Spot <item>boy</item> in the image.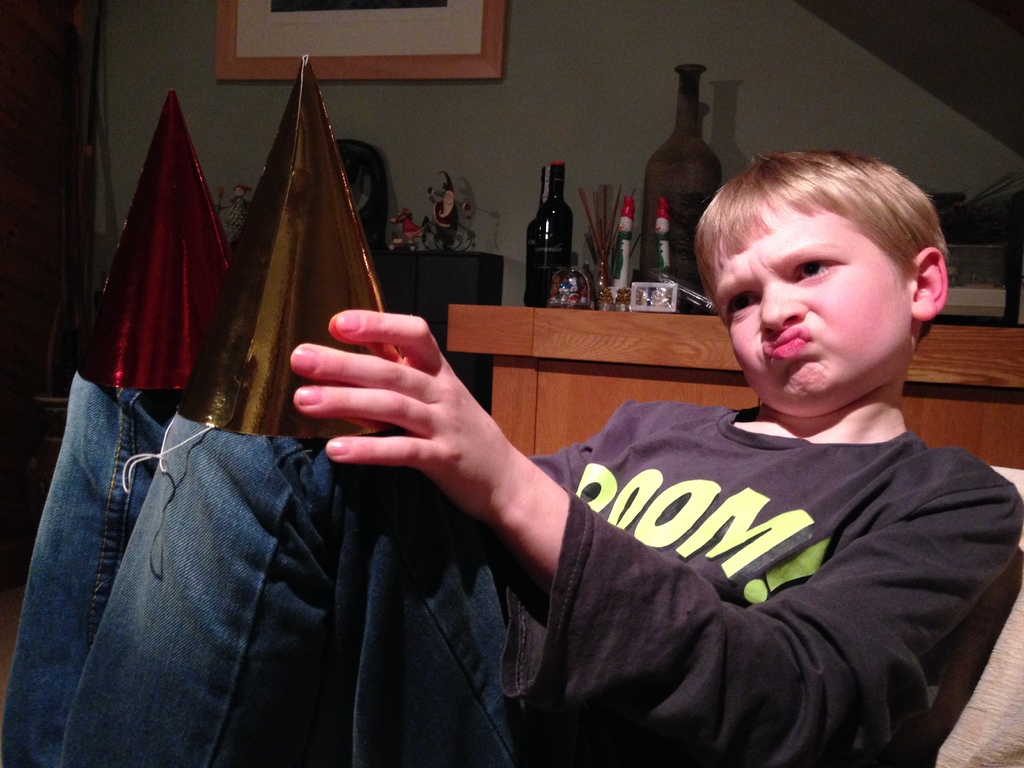
<item>boy</item> found at BBox(0, 141, 1023, 767).
